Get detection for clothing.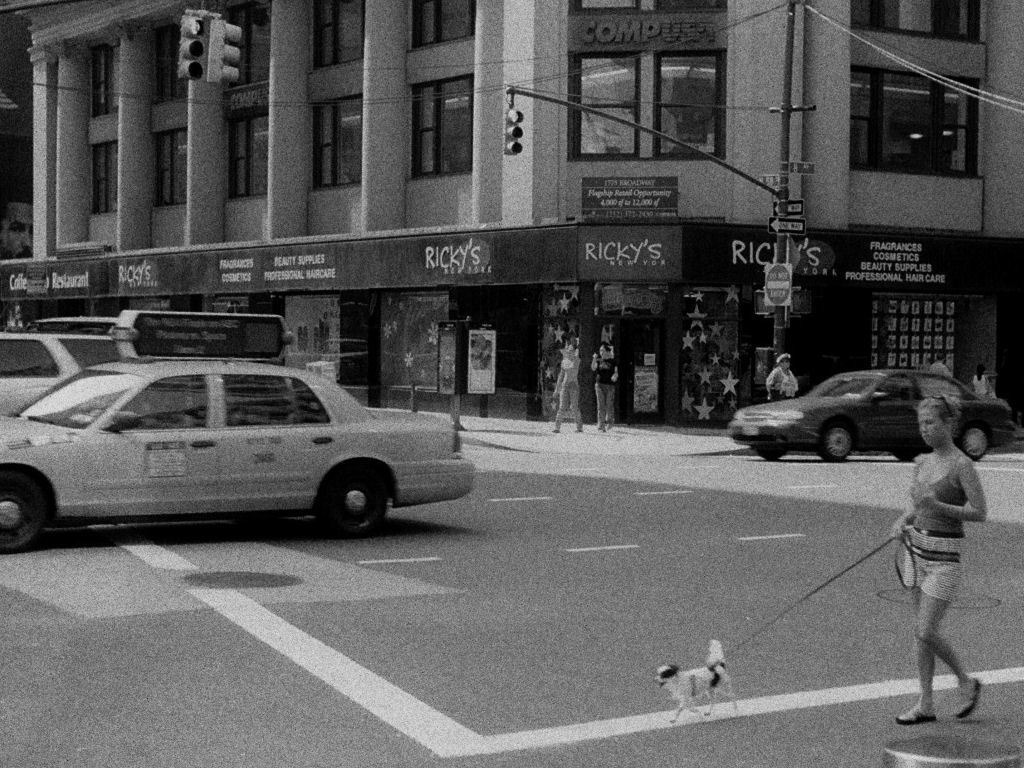
Detection: x1=763, y1=368, x2=797, y2=399.
